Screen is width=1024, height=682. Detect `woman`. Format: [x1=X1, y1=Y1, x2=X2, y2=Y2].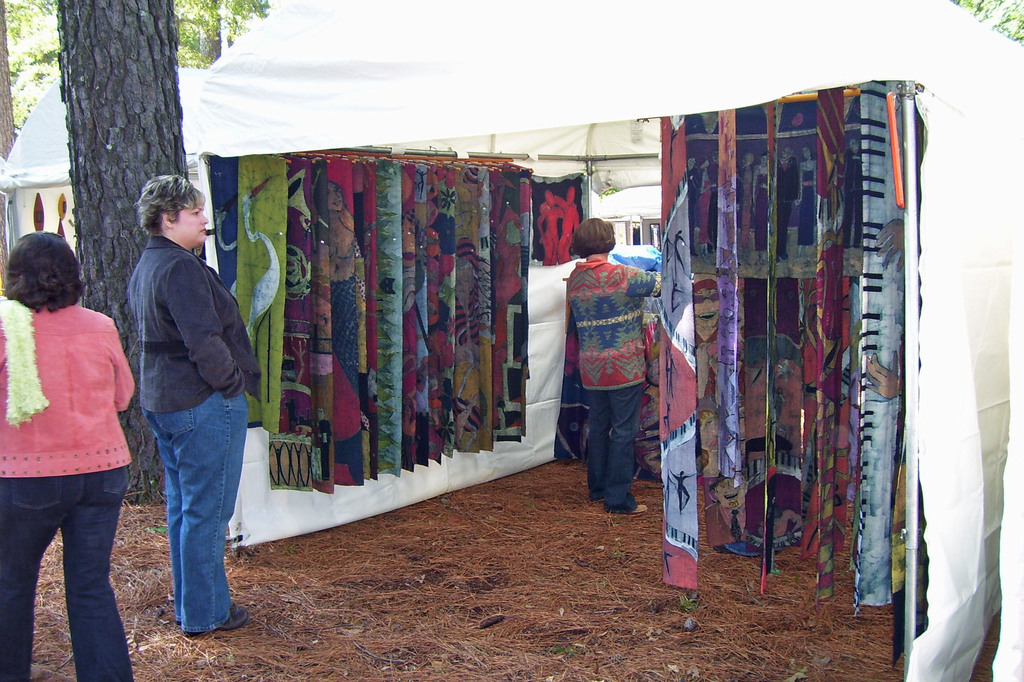
[x1=0, y1=225, x2=142, y2=672].
